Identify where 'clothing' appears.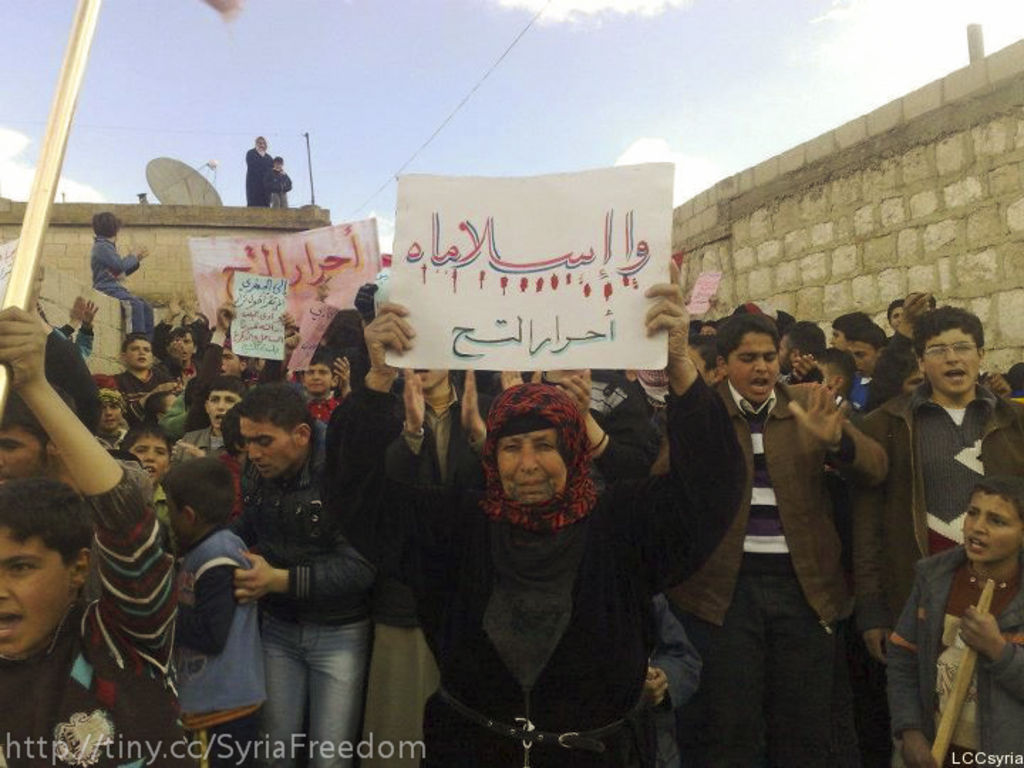
Appears at 102, 428, 122, 449.
